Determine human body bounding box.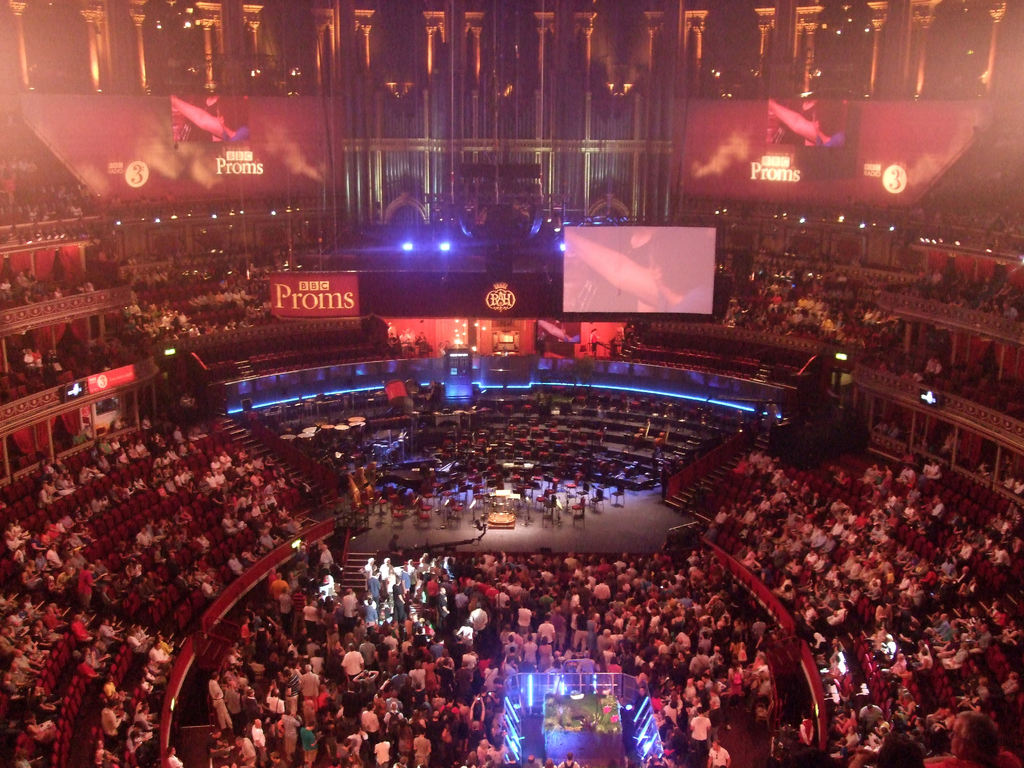
Determined: bbox=[172, 533, 185, 546].
